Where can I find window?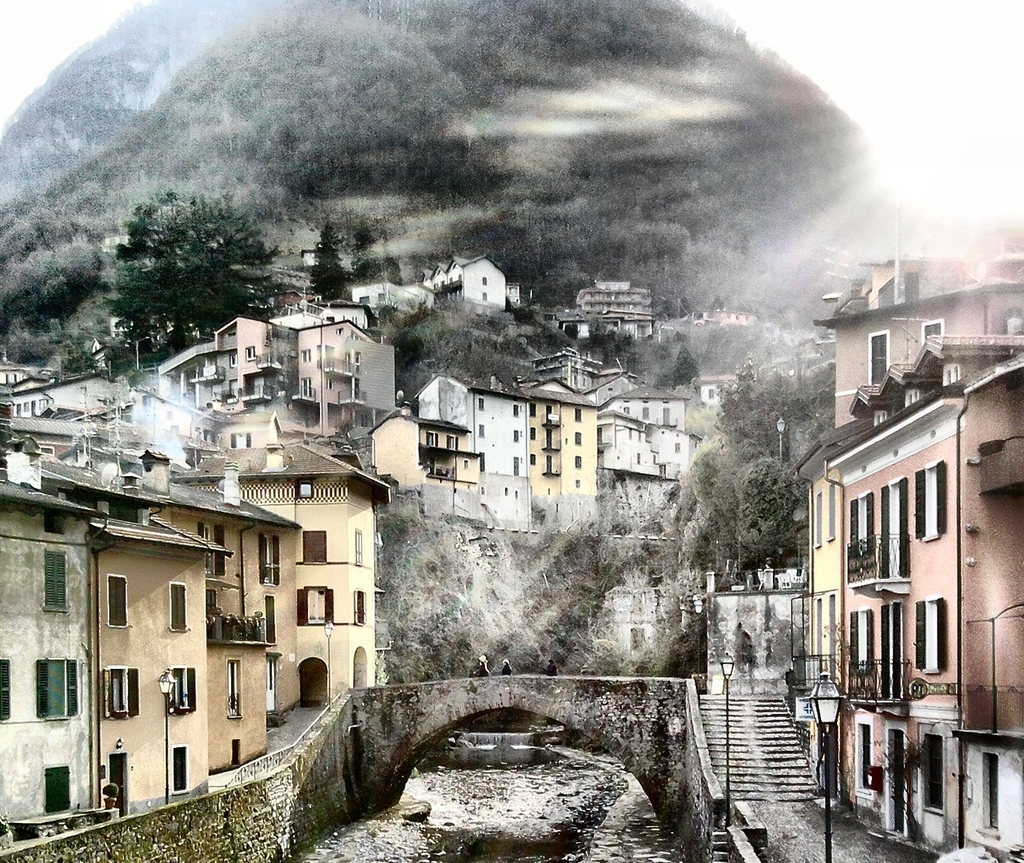
You can find it at Rect(172, 746, 188, 792).
